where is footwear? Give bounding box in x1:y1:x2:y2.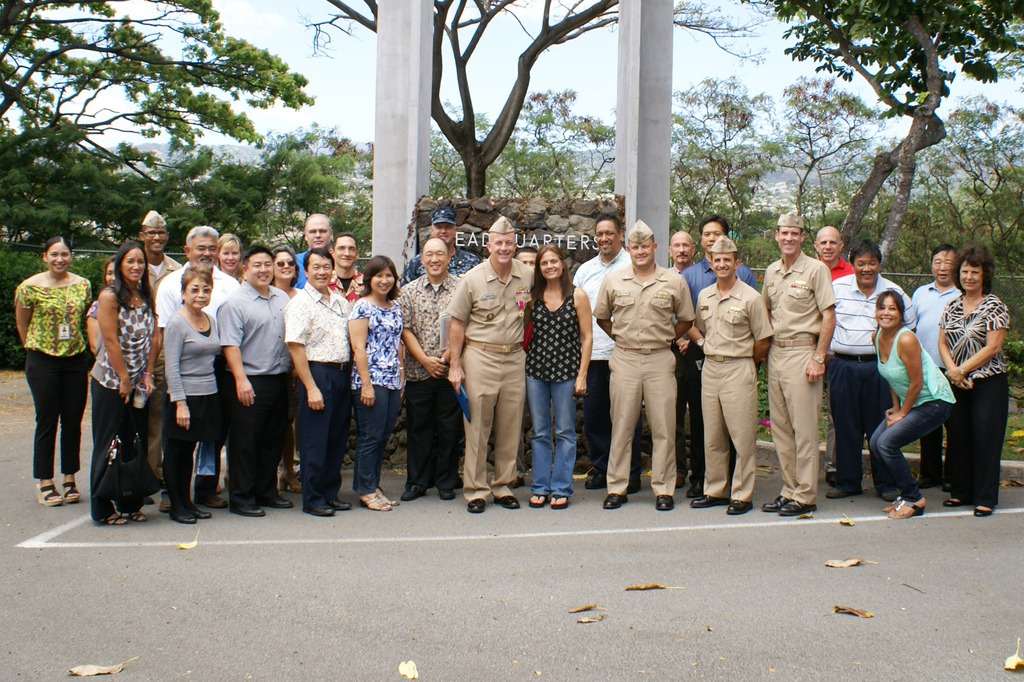
153:493:169:512.
